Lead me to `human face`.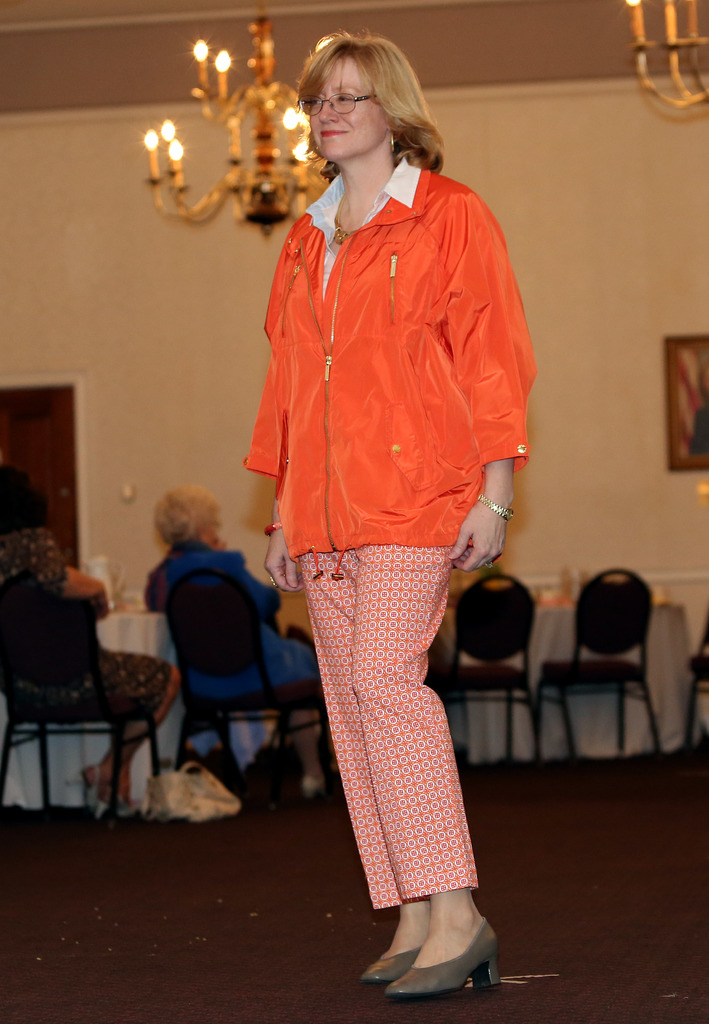
Lead to box(305, 51, 389, 161).
